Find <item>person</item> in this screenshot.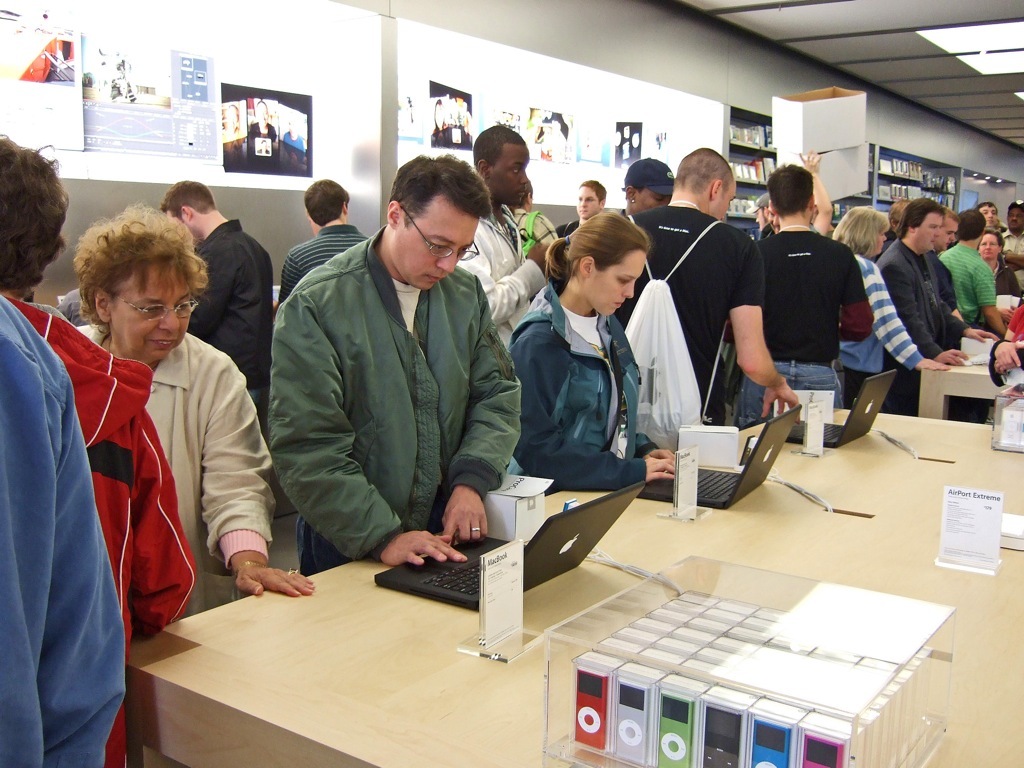
The bounding box for <item>person</item> is 977,227,1016,288.
